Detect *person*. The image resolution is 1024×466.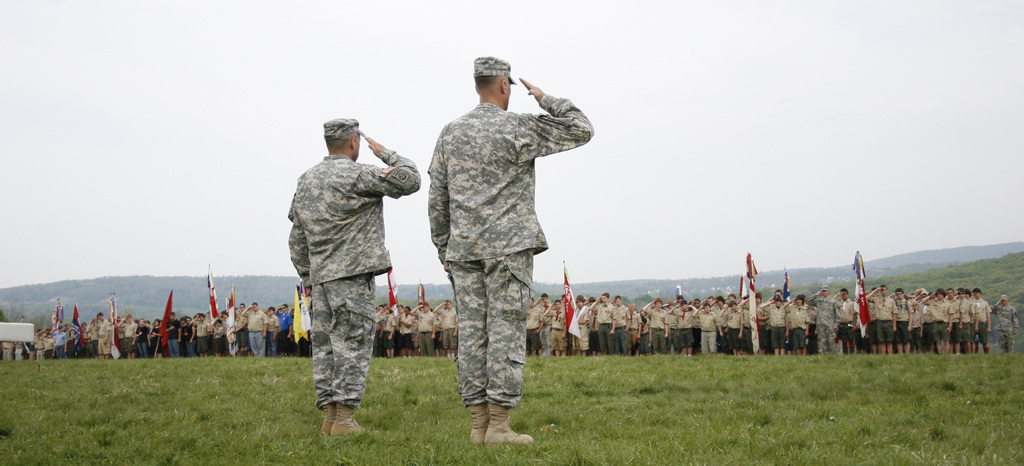
{"x1": 425, "y1": 52, "x2": 587, "y2": 432}.
